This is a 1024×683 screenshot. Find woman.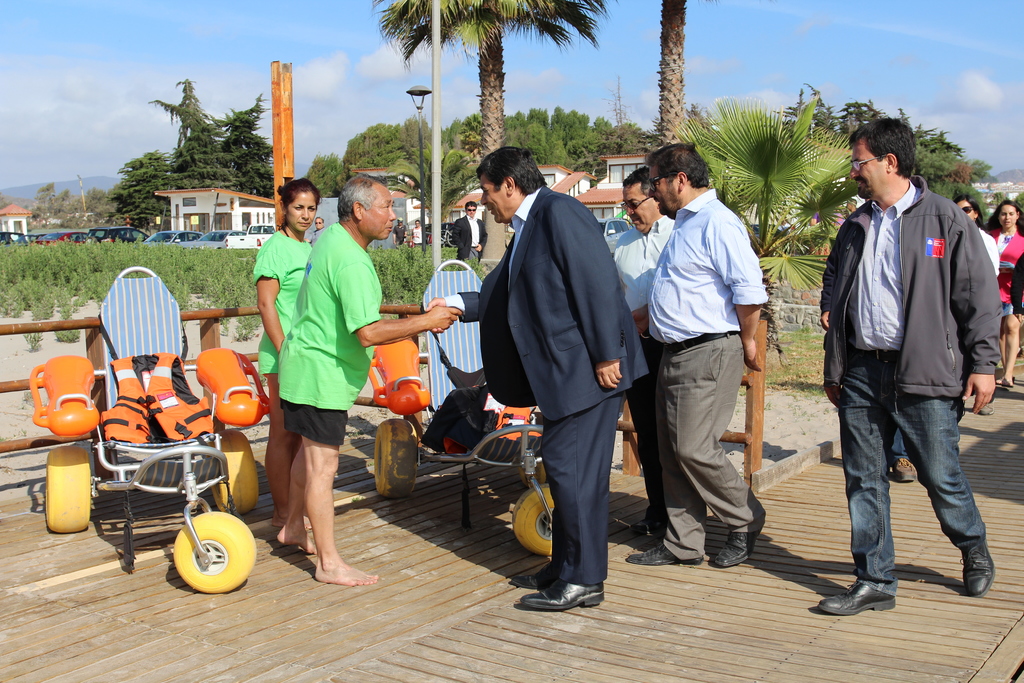
Bounding box: box=[244, 169, 383, 591].
